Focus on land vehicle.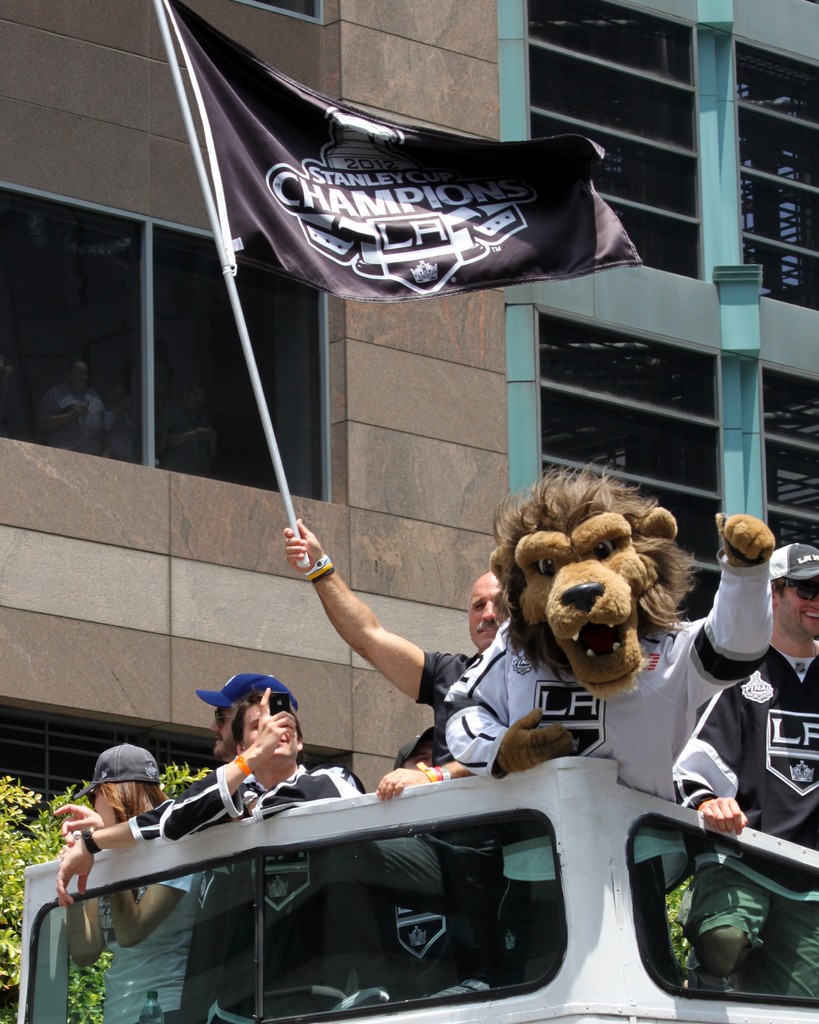
Focused at 35/735/773/1023.
